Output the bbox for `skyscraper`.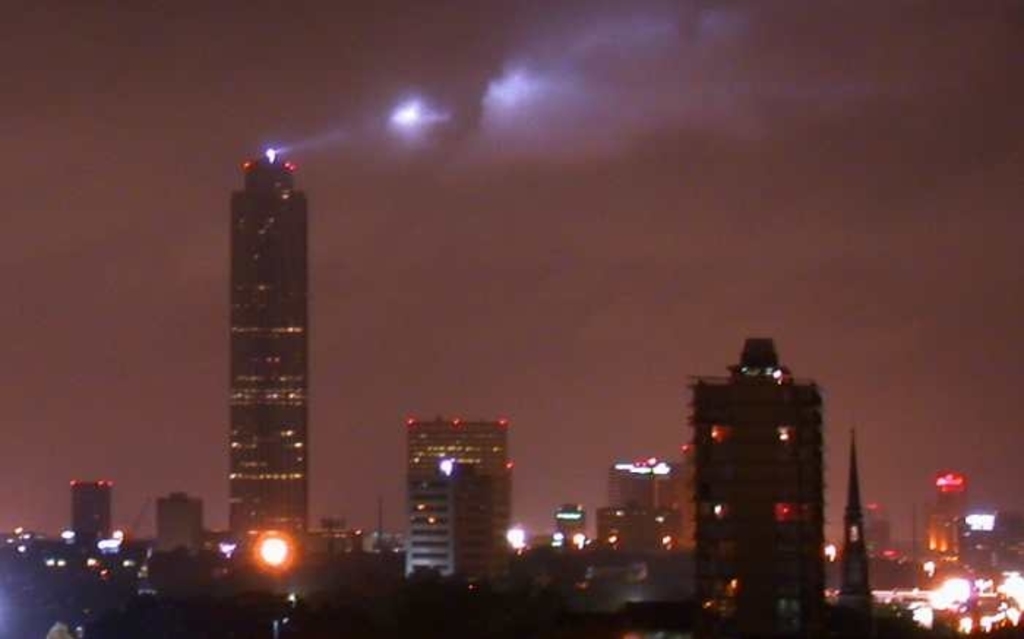
crop(219, 143, 313, 535).
